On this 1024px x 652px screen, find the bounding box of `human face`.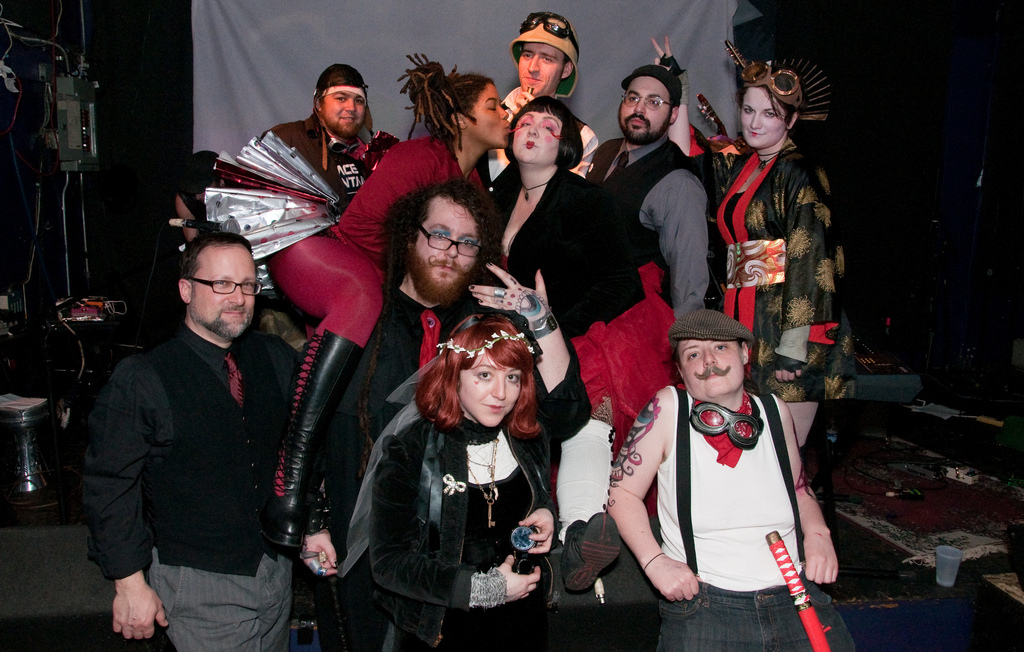
Bounding box: (741, 91, 789, 142).
